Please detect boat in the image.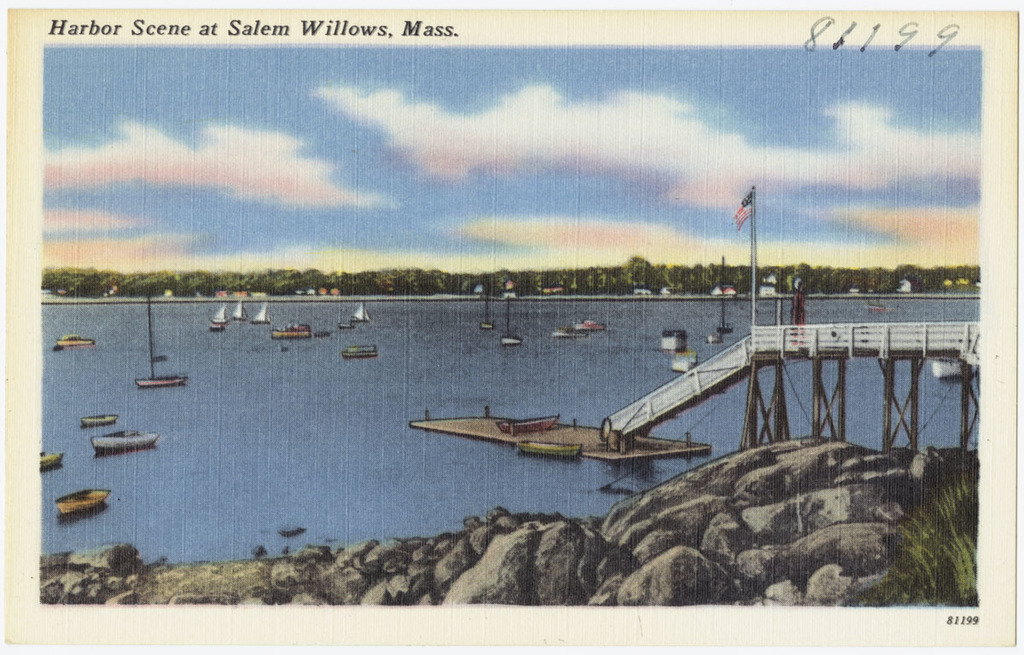
box(273, 320, 309, 338).
